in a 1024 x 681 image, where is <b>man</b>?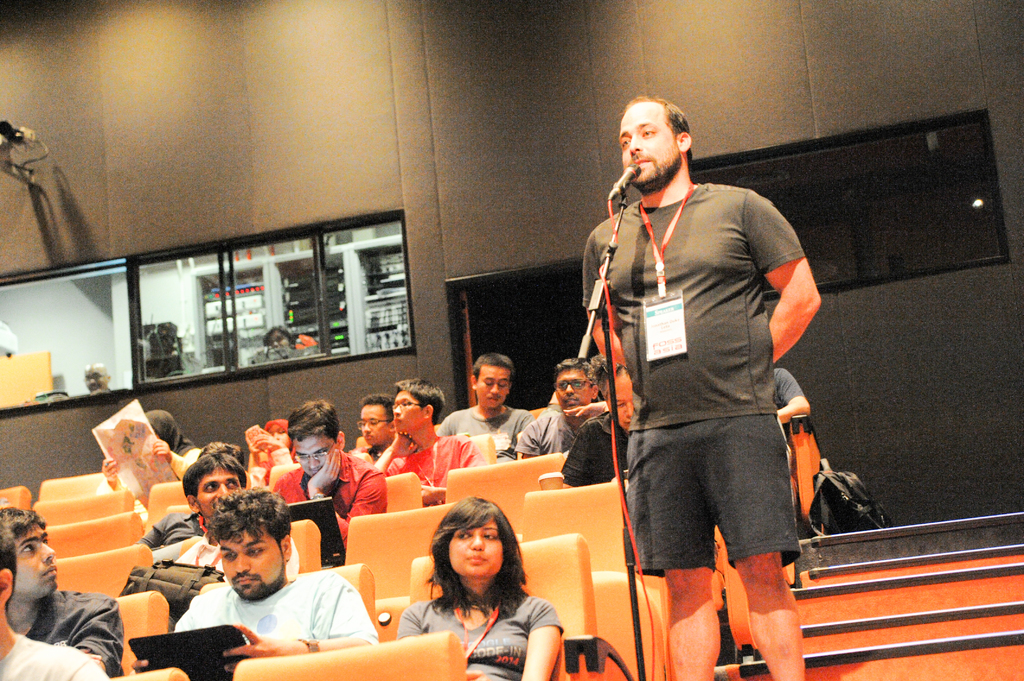
box(554, 356, 643, 490).
